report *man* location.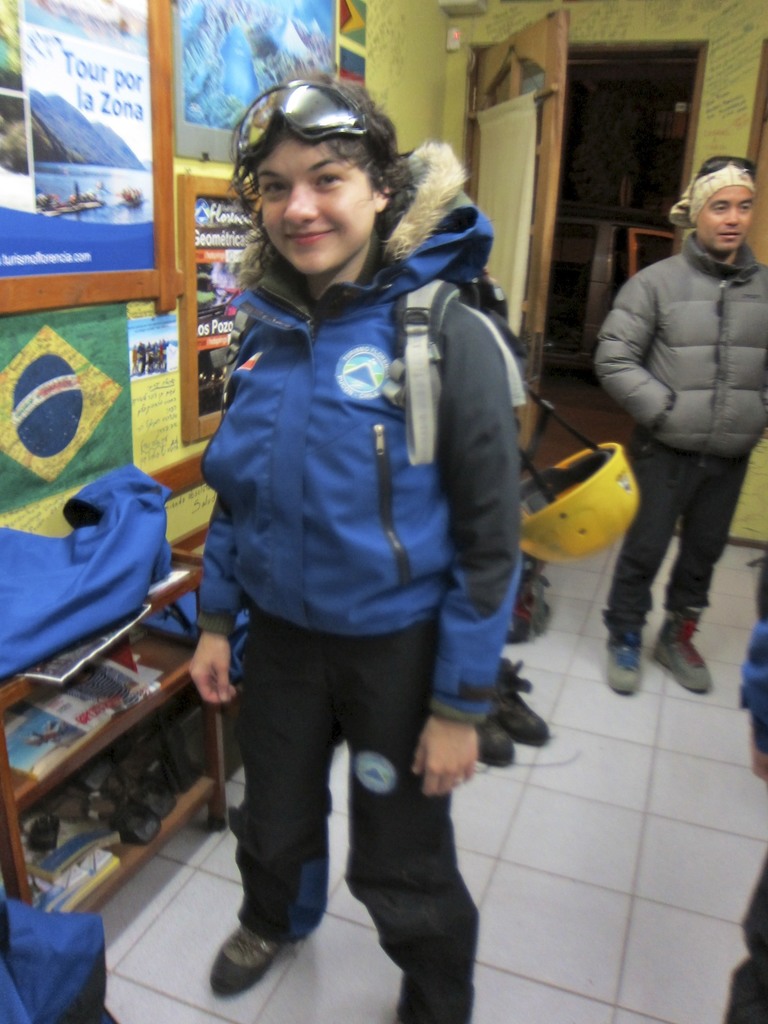
Report: x1=586, y1=144, x2=766, y2=676.
